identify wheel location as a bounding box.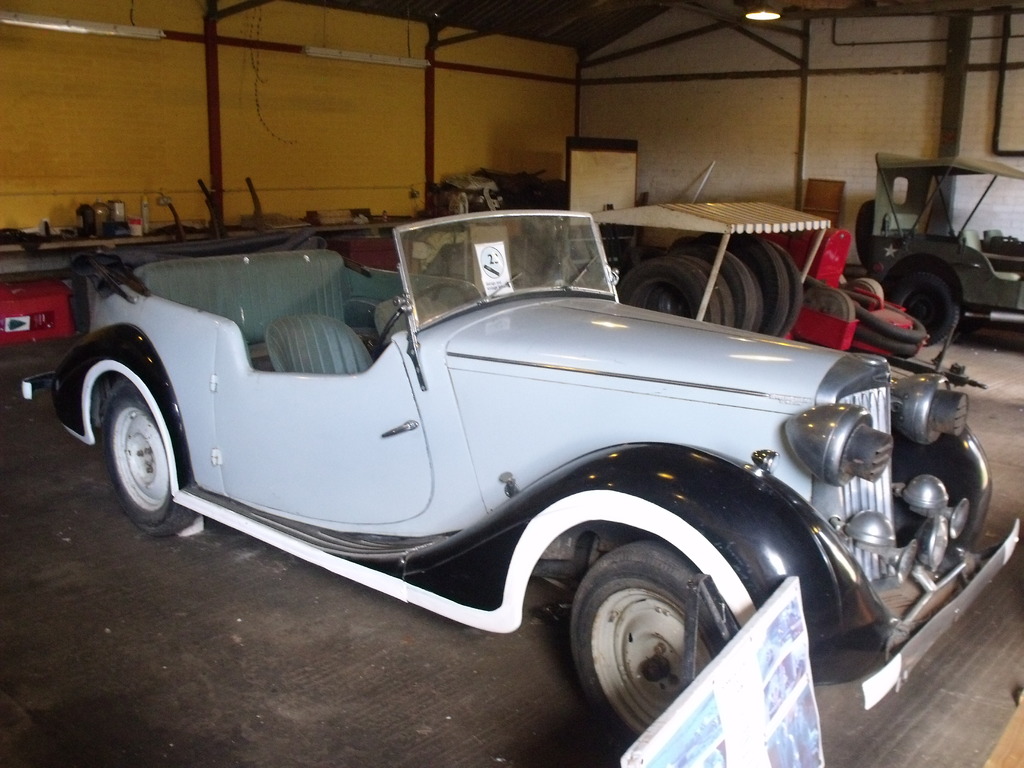
(x1=888, y1=262, x2=984, y2=353).
